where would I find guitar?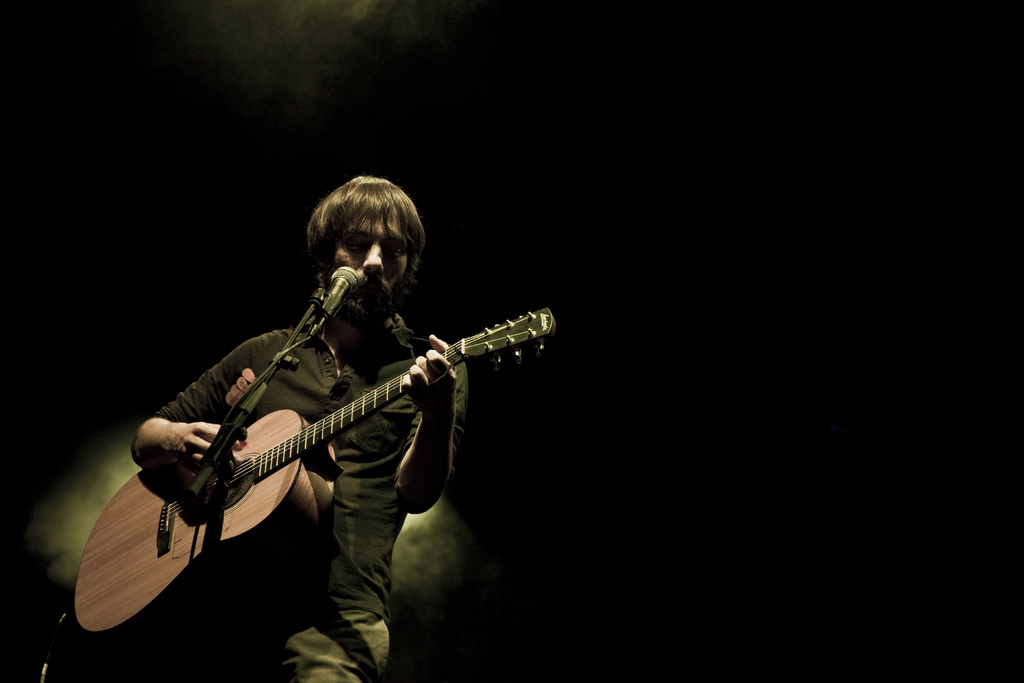
At pyautogui.locateOnScreen(71, 304, 557, 650).
